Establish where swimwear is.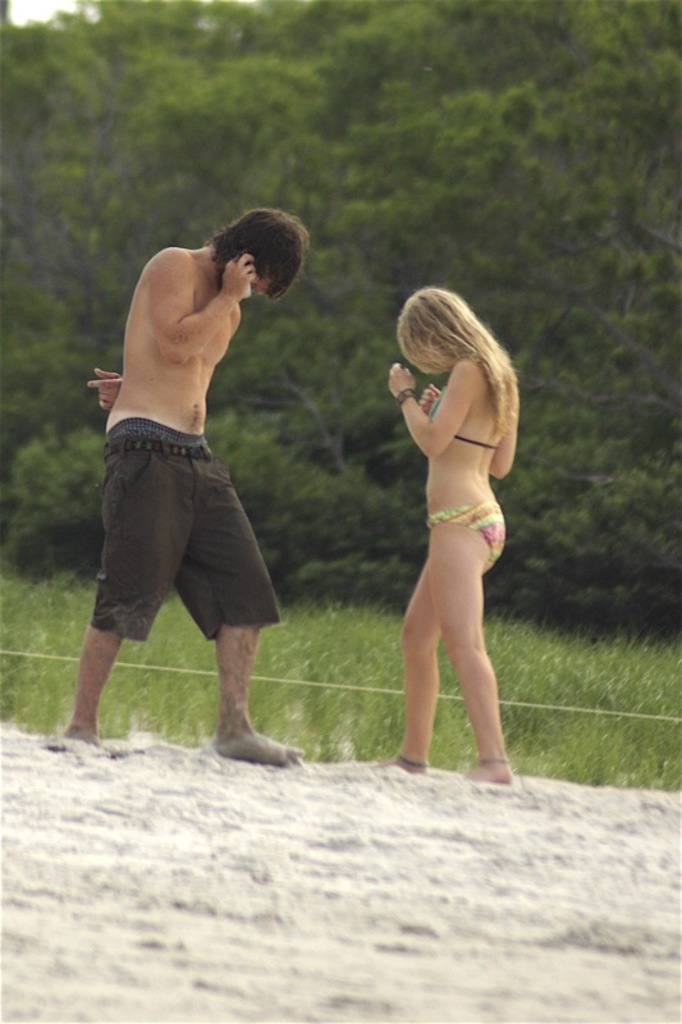
Established at left=425, top=502, right=511, bottom=570.
